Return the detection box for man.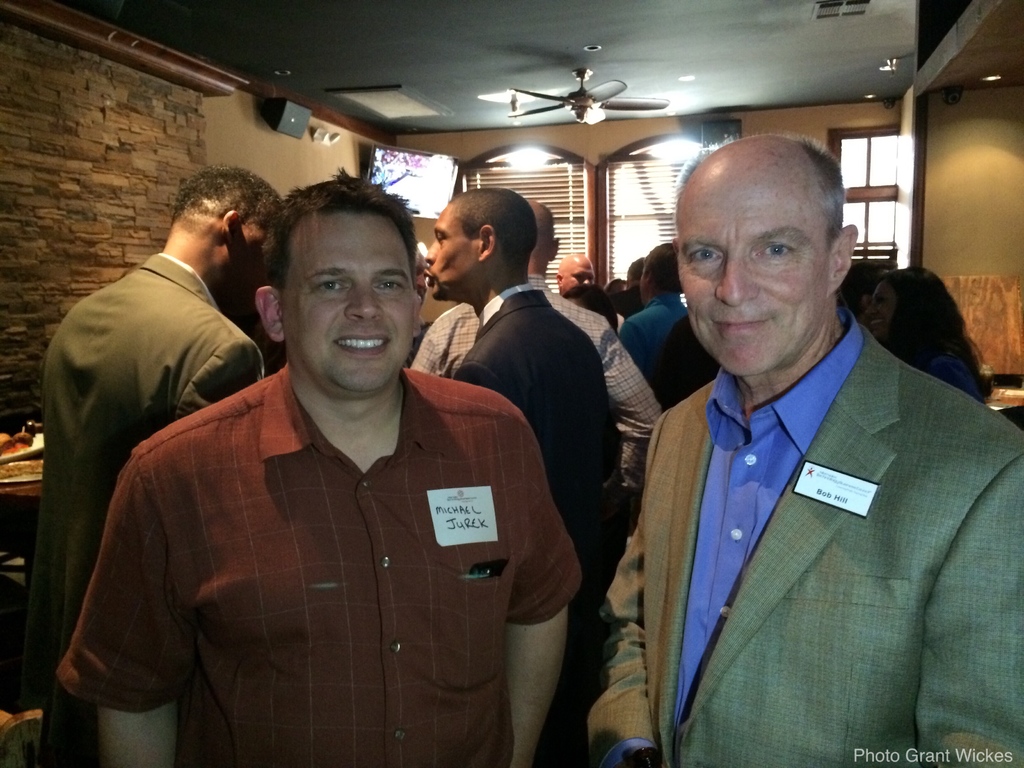
[54, 163, 583, 765].
